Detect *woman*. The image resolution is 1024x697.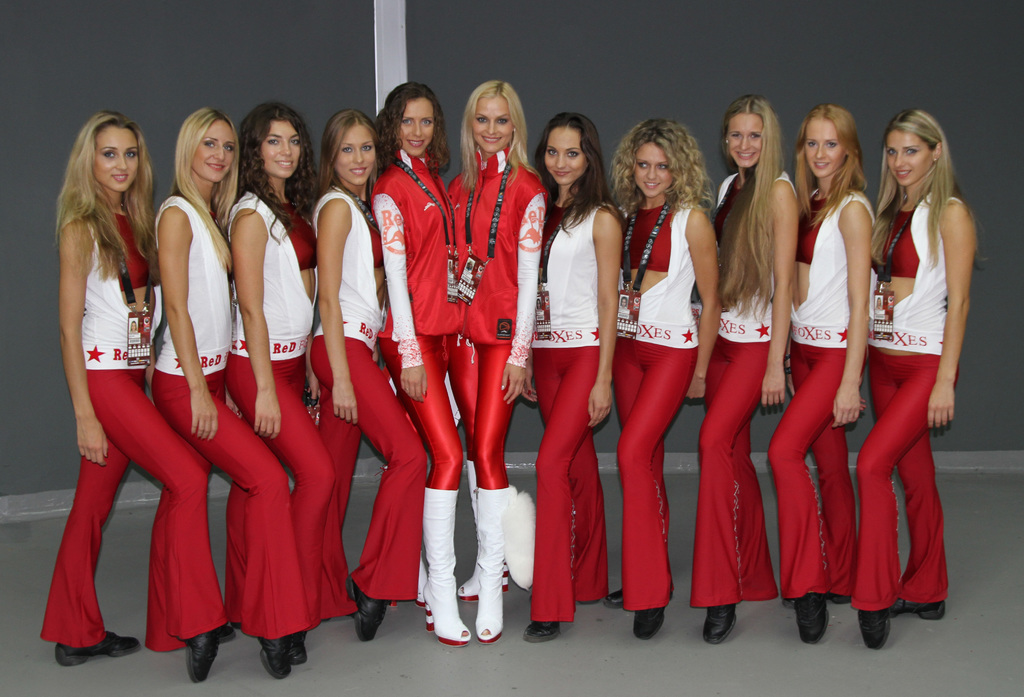
<box>514,111,628,646</box>.
